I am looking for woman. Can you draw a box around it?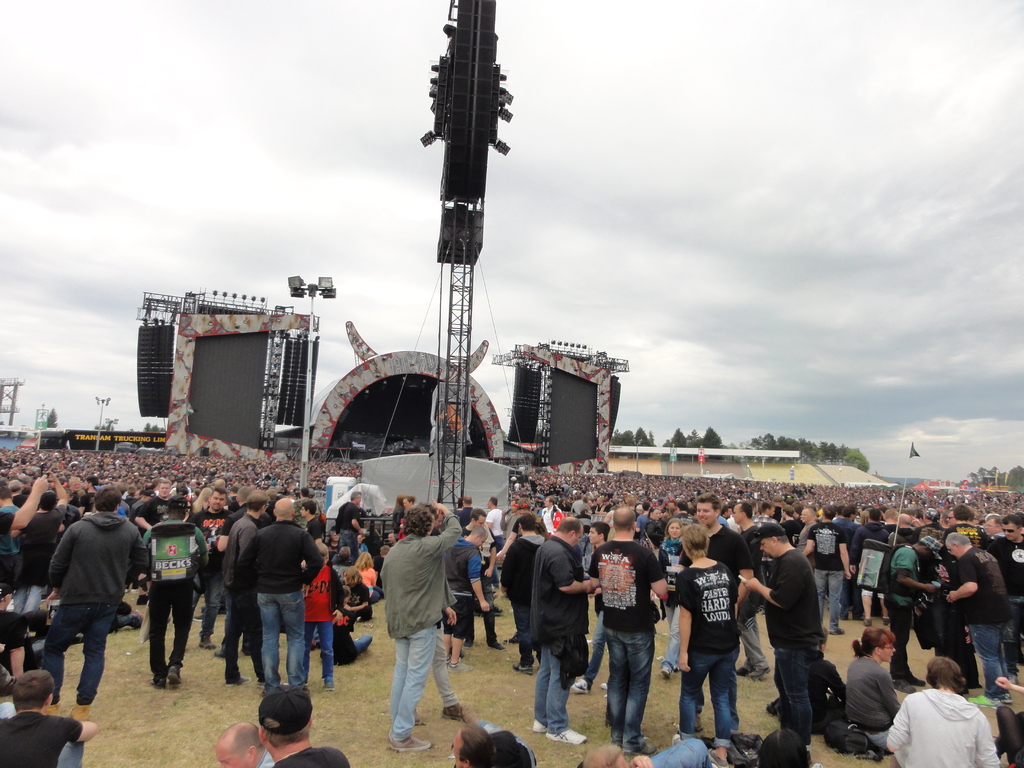
Sure, the bounding box is box=[500, 513, 546, 675].
